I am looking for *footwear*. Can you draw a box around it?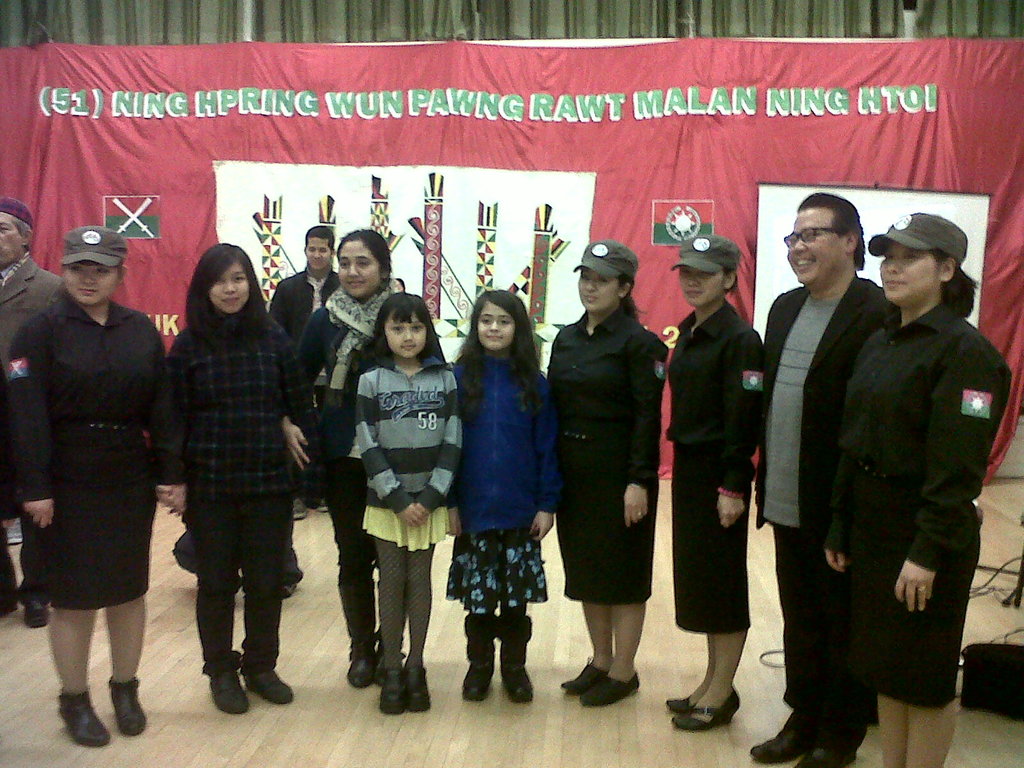
Sure, the bounding box is box(668, 668, 736, 717).
